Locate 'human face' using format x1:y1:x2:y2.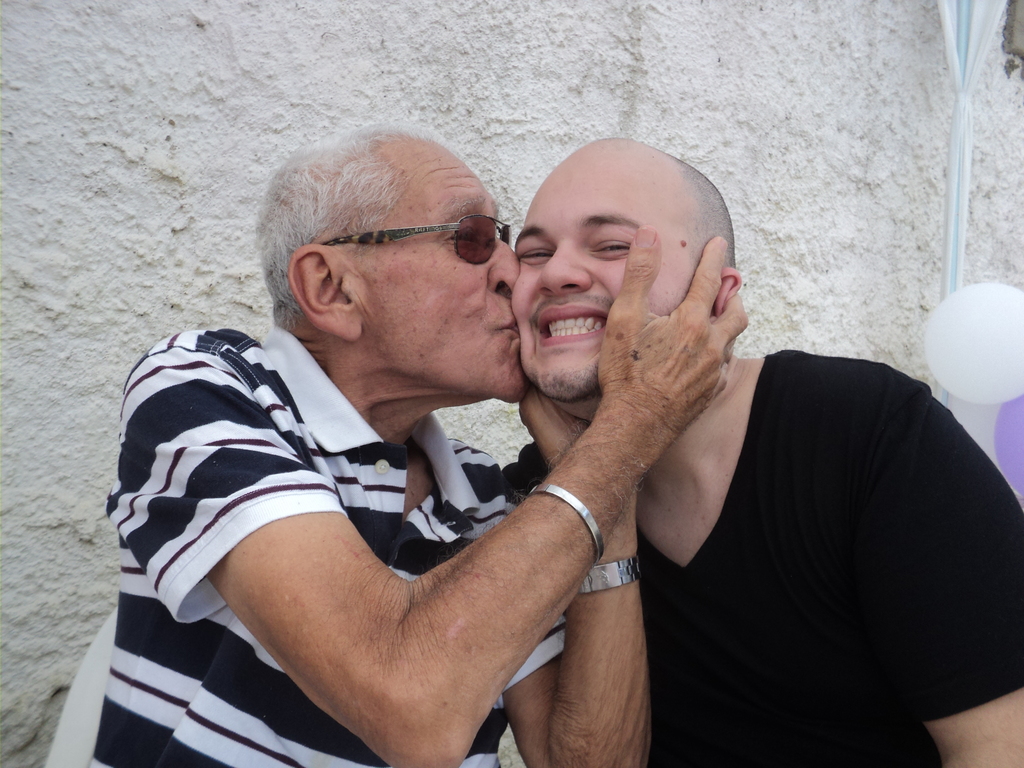
364:145:525:403.
